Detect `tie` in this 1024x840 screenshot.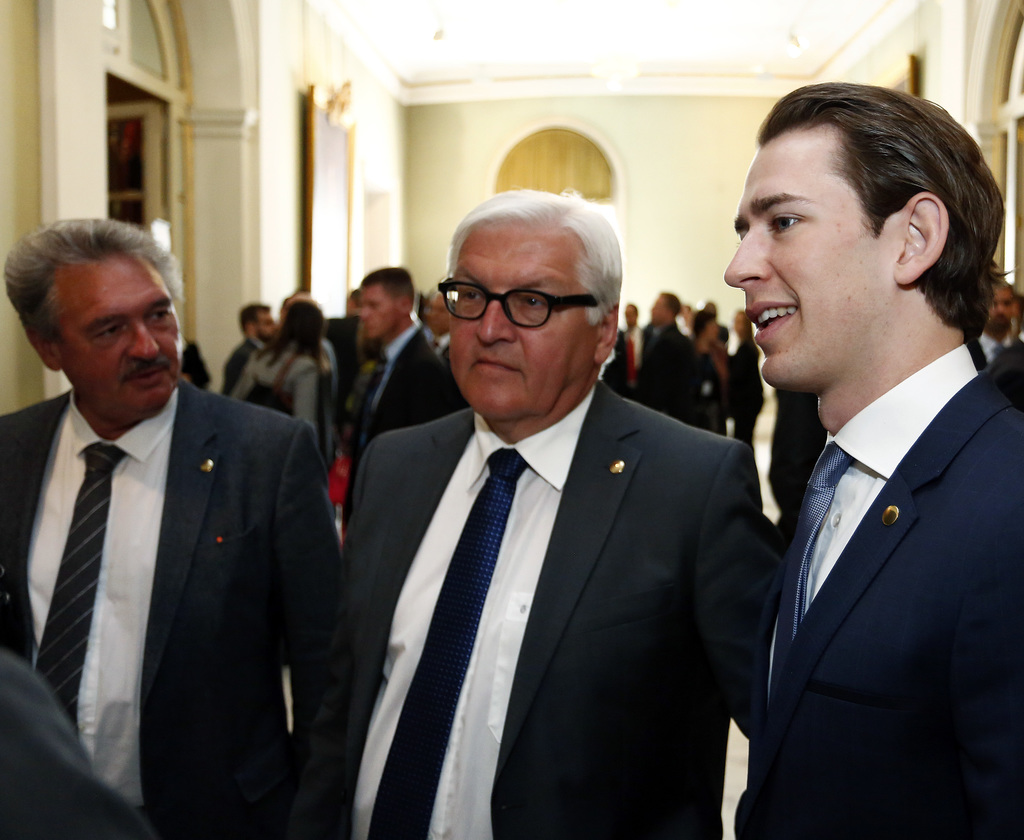
Detection: [x1=31, y1=443, x2=129, y2=748].
